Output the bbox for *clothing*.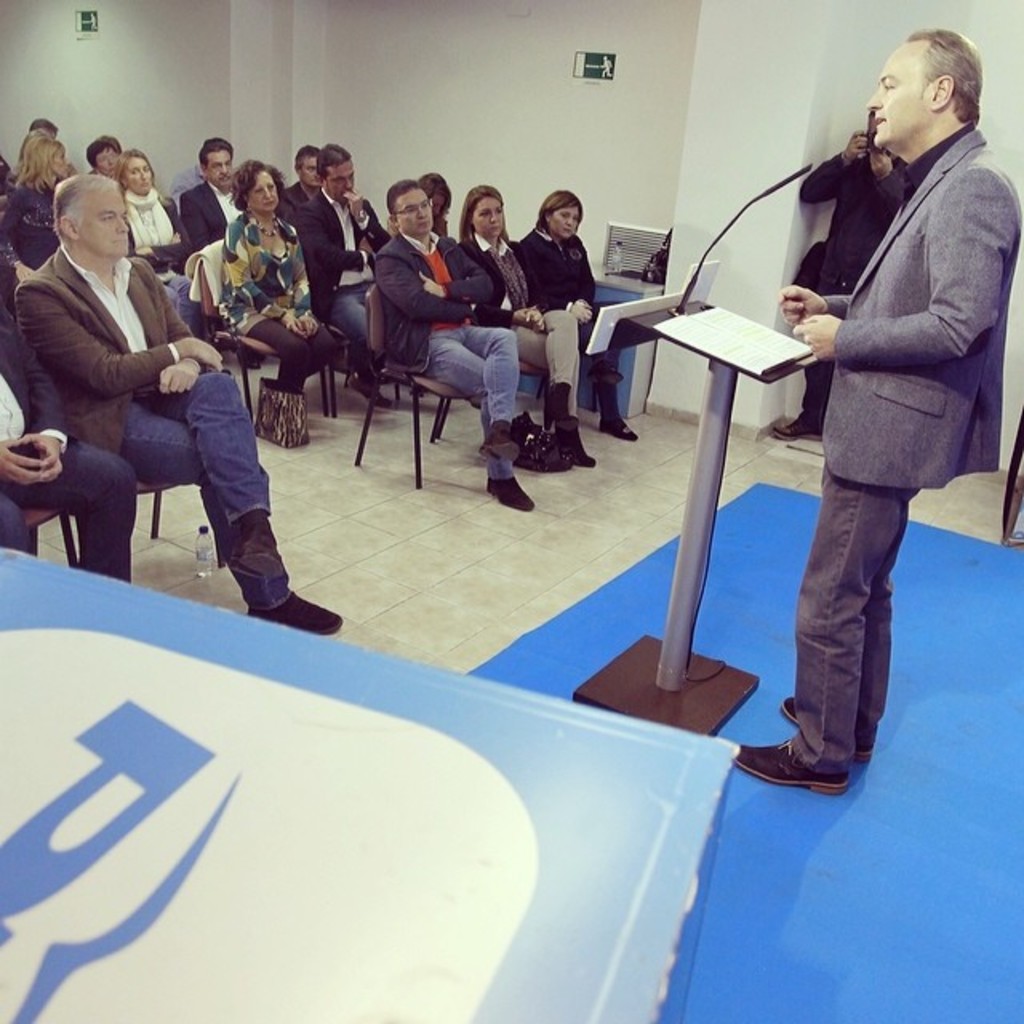
rect(181, 178, 242, 248).
